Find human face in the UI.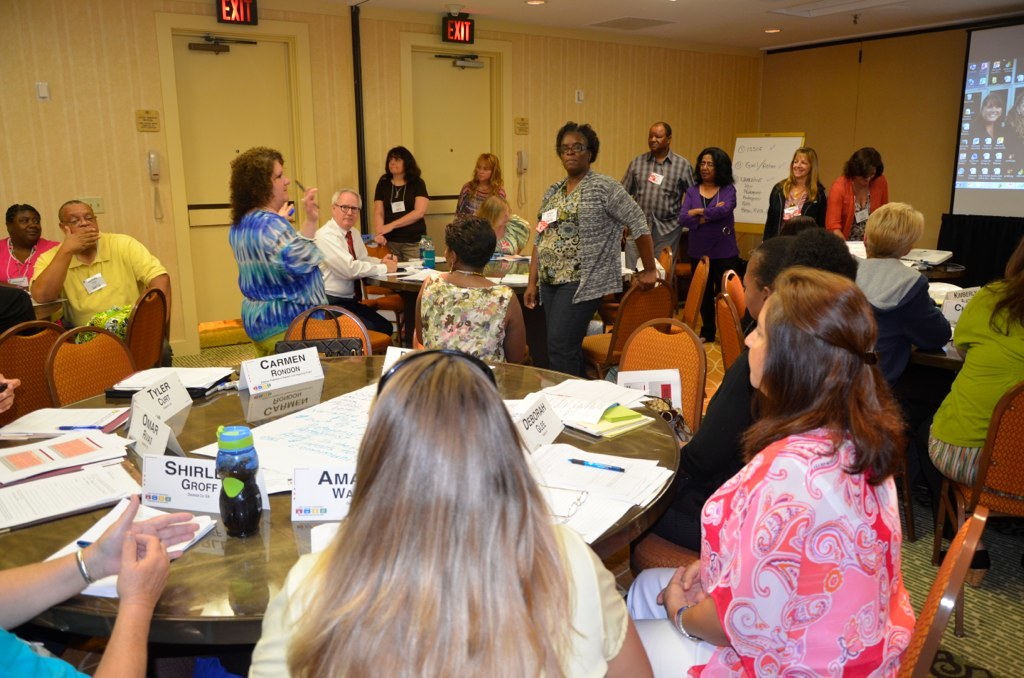
UI element at bbox=(58, 203, 93, 227).
